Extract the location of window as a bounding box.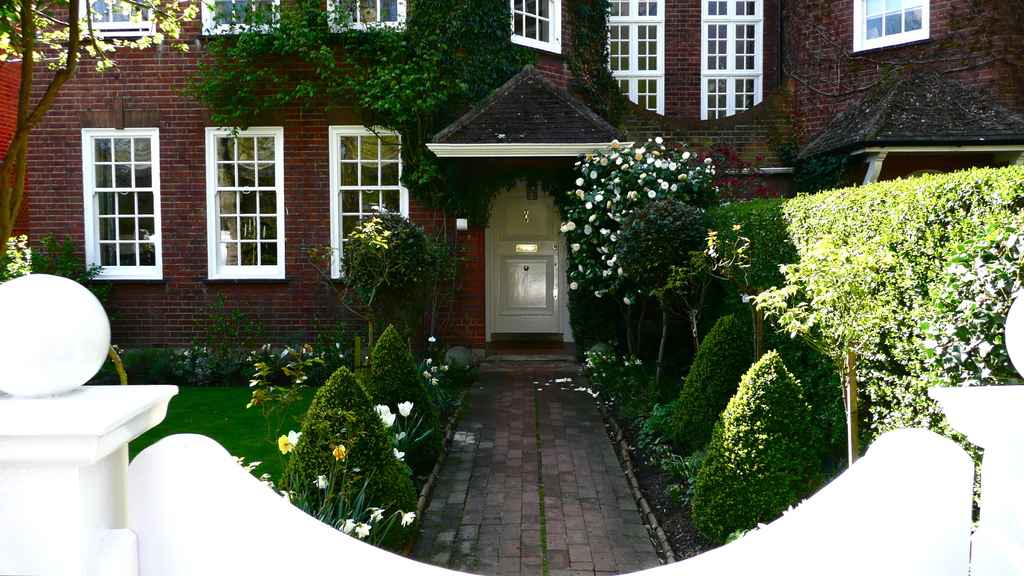
[204,2,280,37].
